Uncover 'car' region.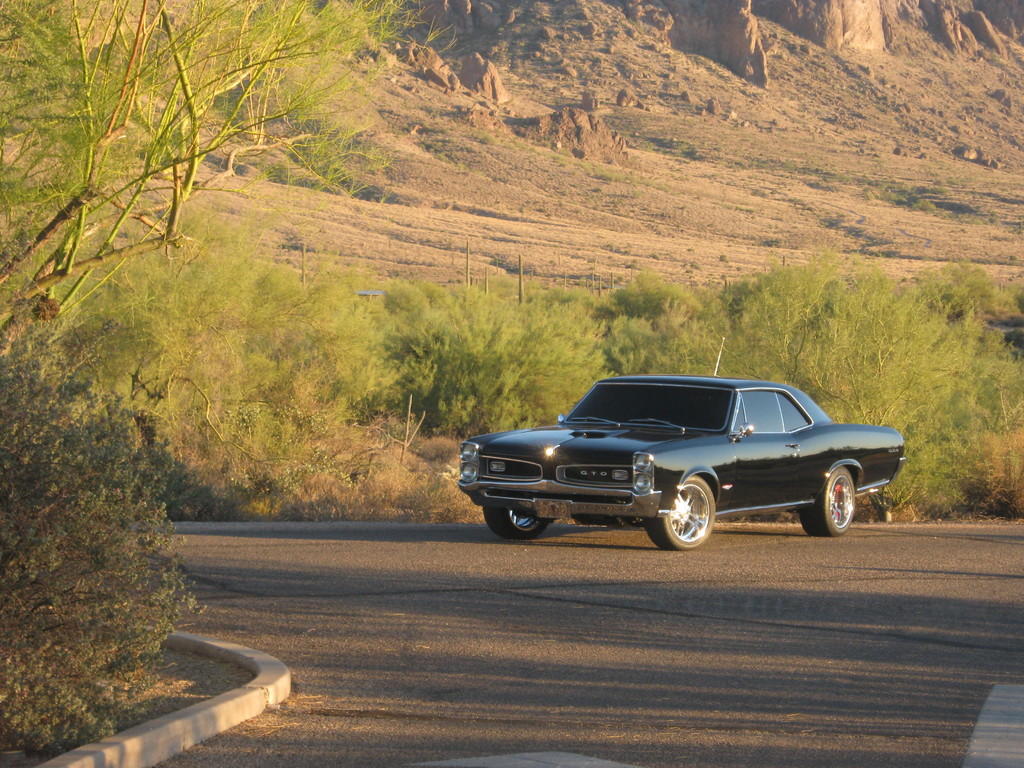
Uncovered: BBox(456, 338, 907, 550).
